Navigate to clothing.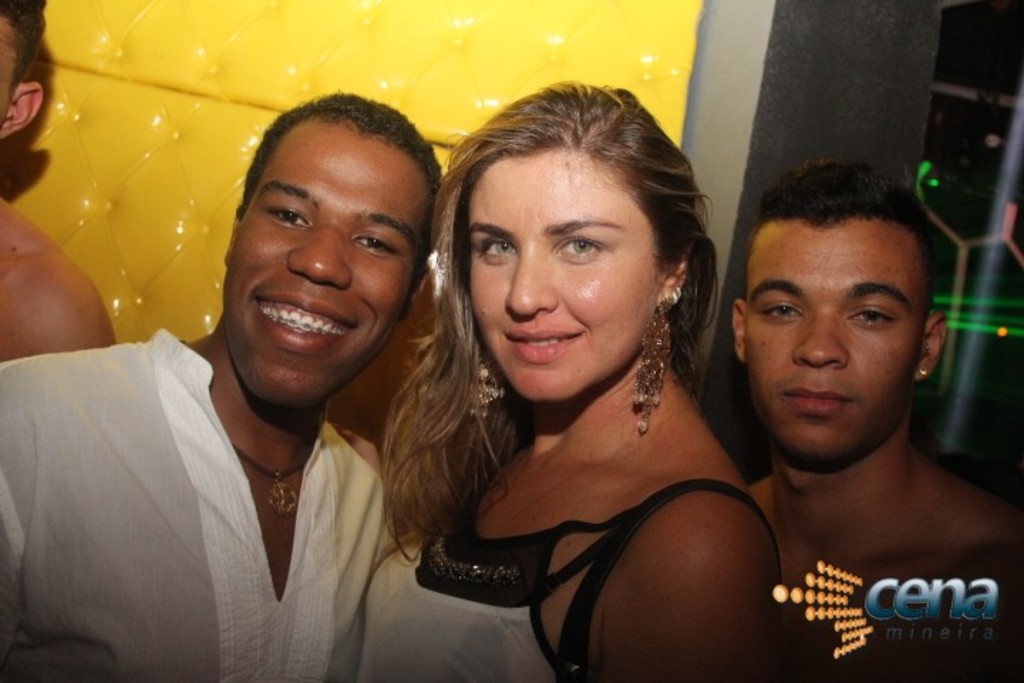
Navigation target: l=360, t=480, r=786, b=682.
